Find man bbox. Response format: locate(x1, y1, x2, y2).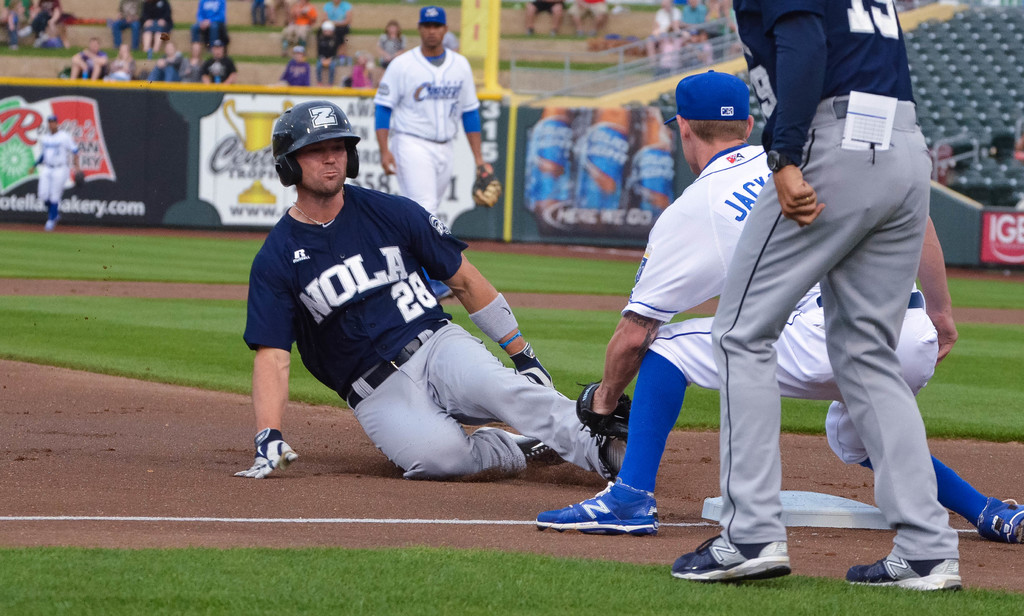
locate(535, 67, 1023, 549).
